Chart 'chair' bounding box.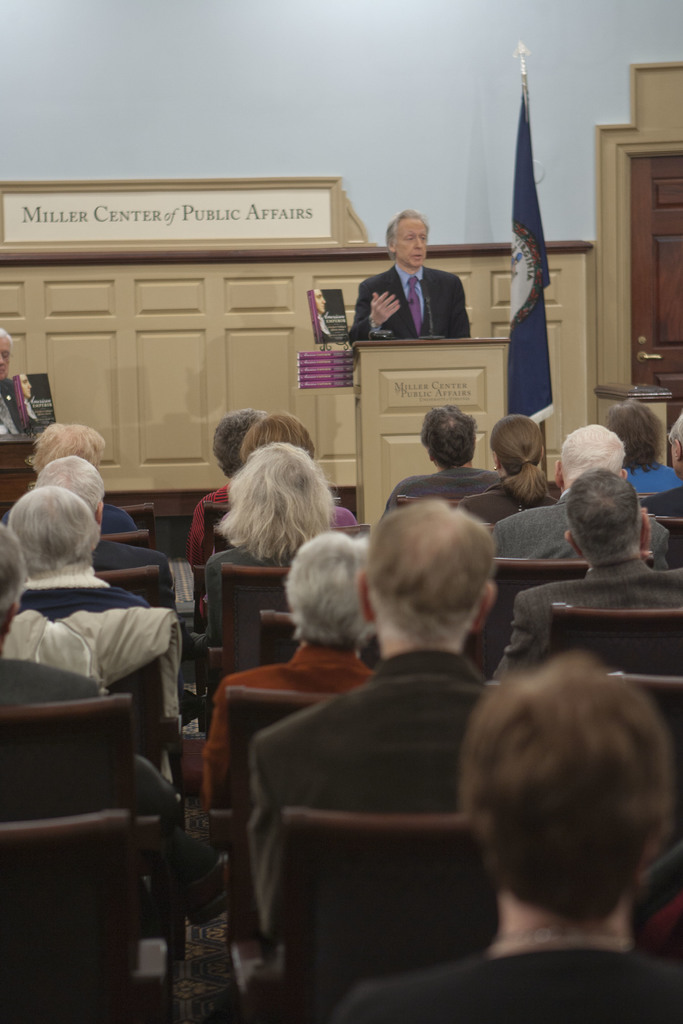
Charted: {"x1": 393, "y1": 493, "x2": 466, "y2": 508}.
